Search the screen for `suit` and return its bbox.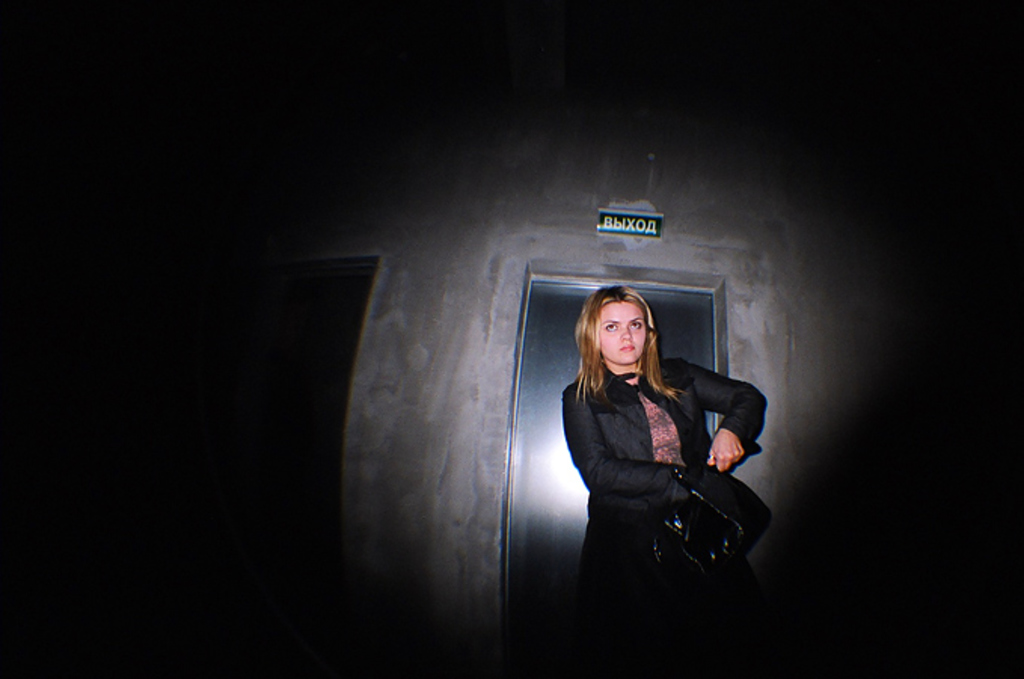
Found: locate(544, 315, 784, 611).
